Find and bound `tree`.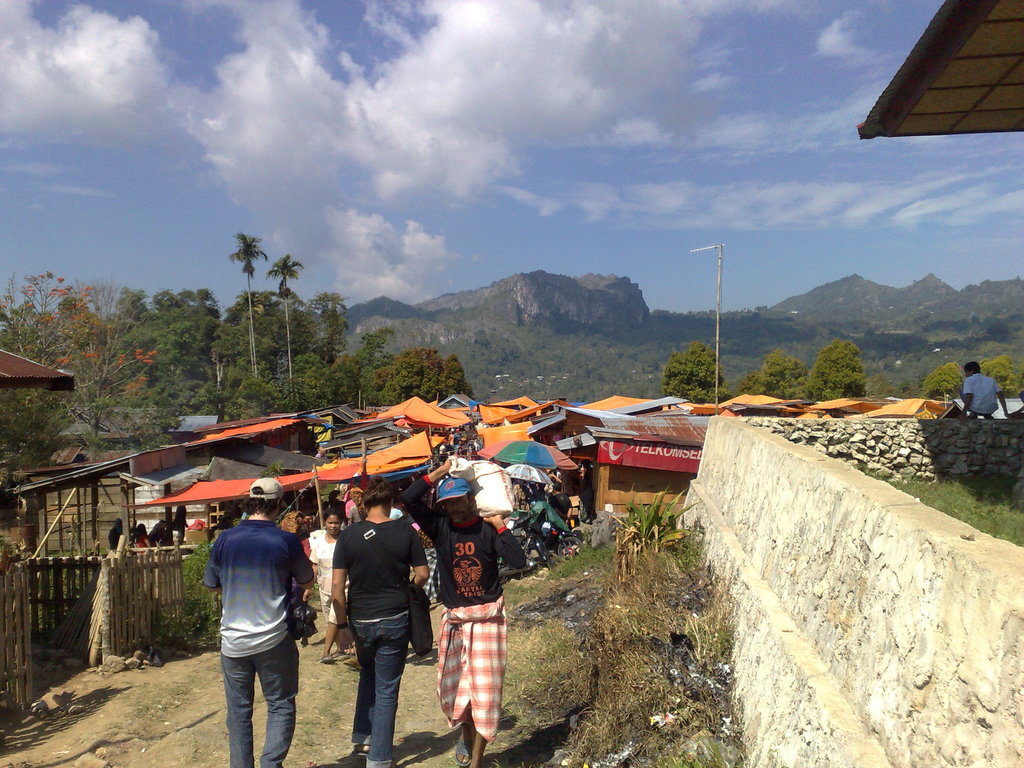
Bound: 305 288 350 388.
